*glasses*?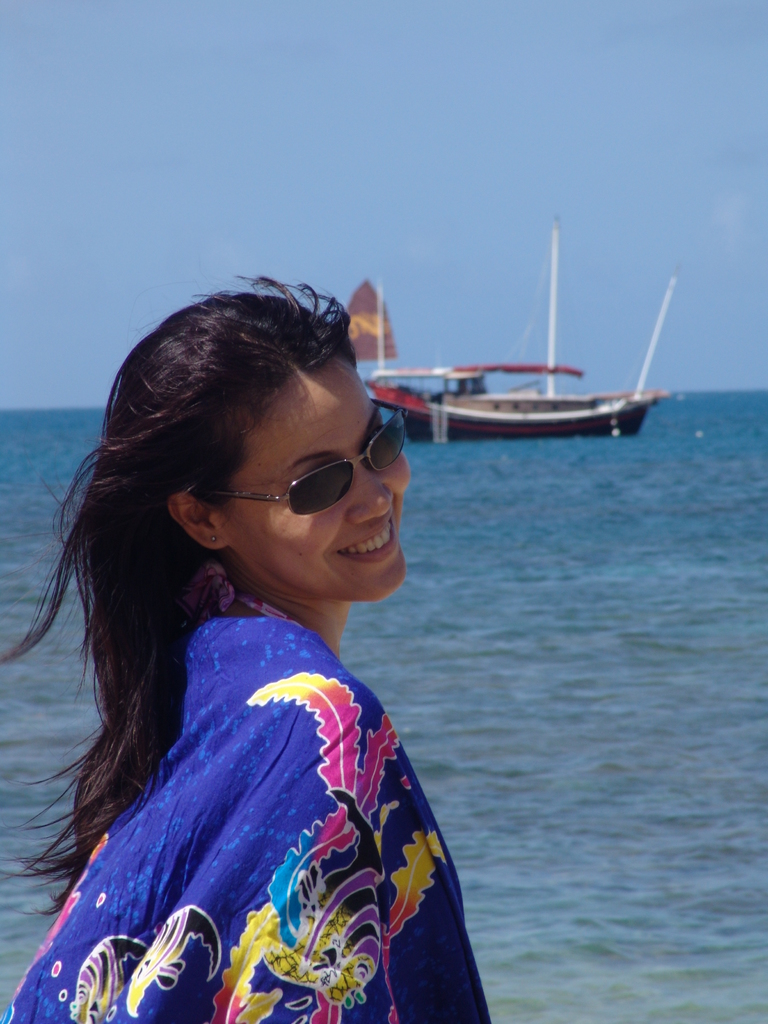
region(202, 401, 408, 523)
